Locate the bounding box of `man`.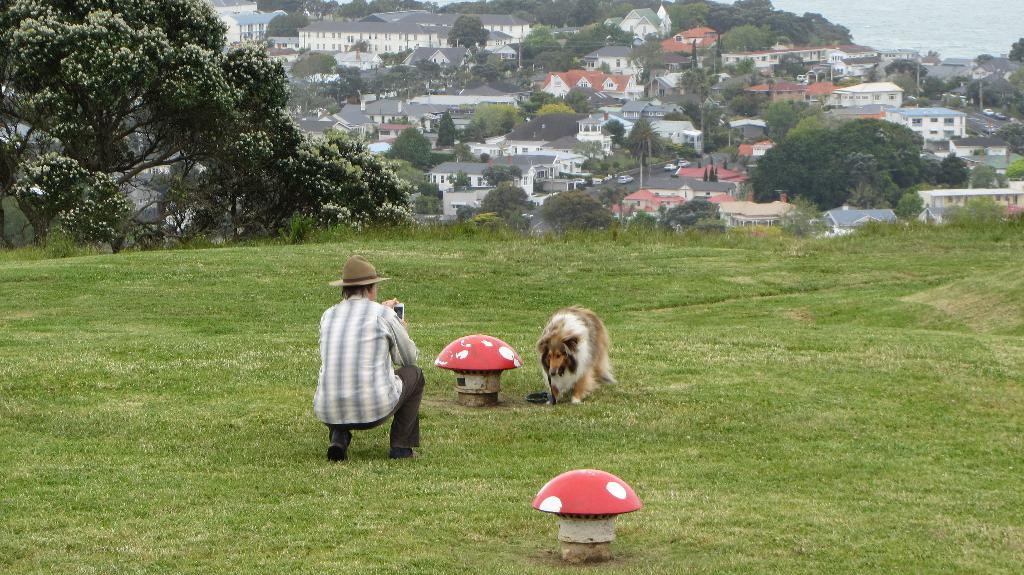
Bounding box: (310,254,426,460).
